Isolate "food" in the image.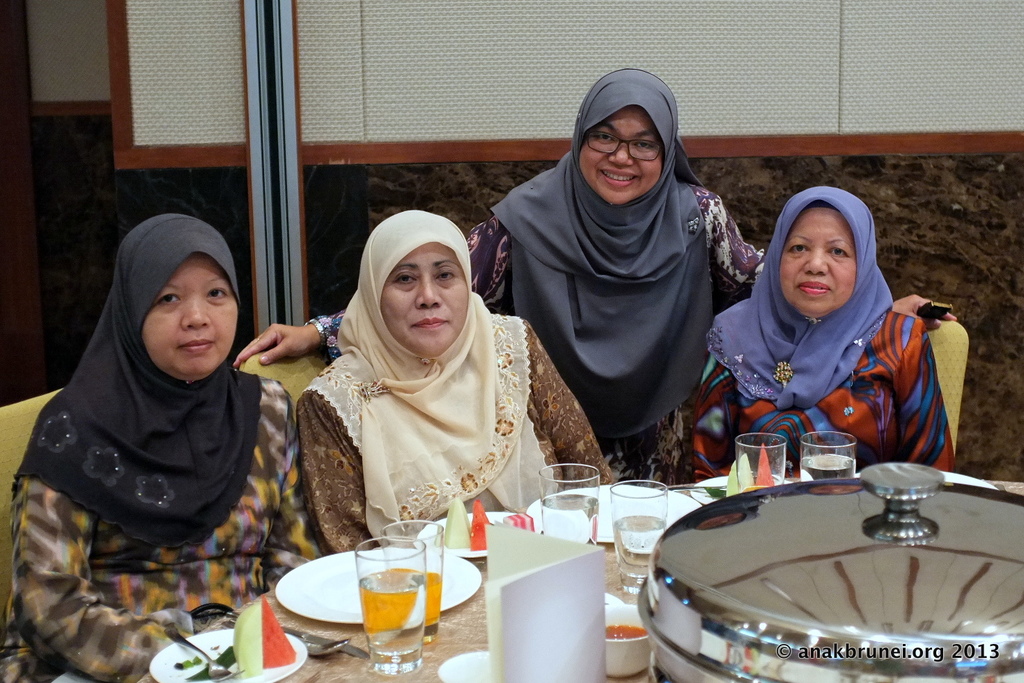
Isolated region: detection(726, 451, 752, 496).
